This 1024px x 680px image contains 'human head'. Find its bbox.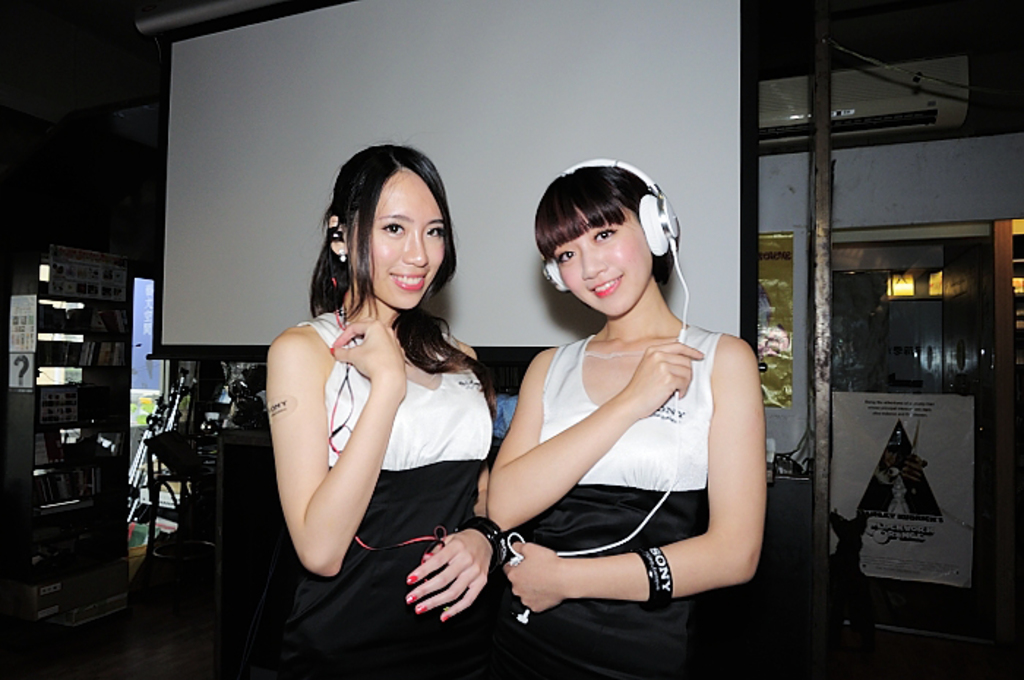
<box>532,158,685,316</box>.
